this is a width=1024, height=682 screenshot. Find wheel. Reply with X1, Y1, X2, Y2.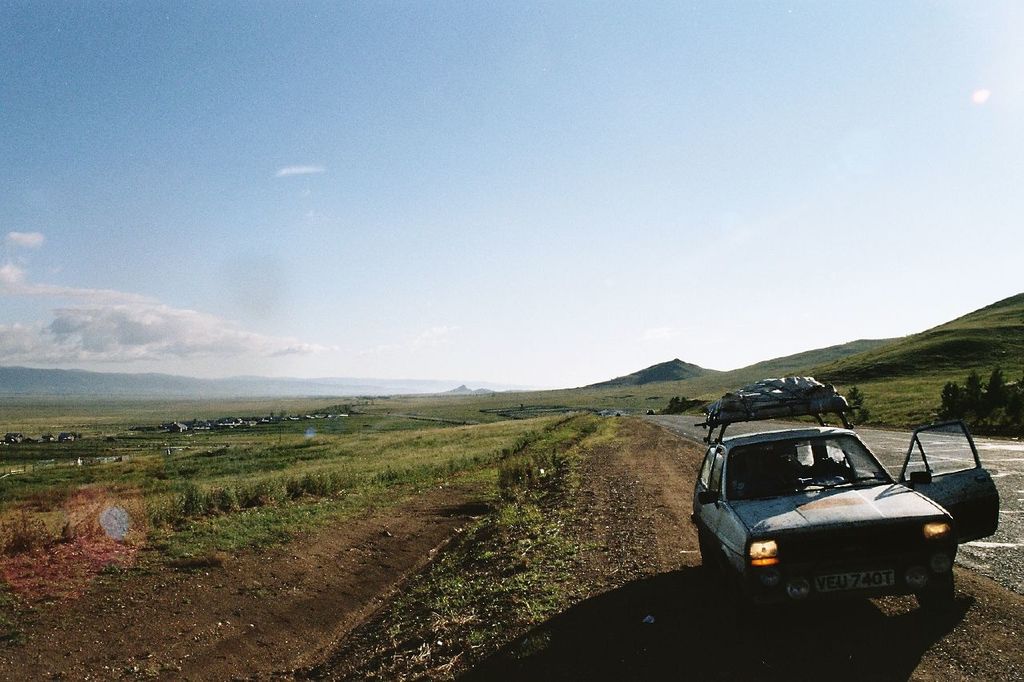
698, 520, 722, 579.
